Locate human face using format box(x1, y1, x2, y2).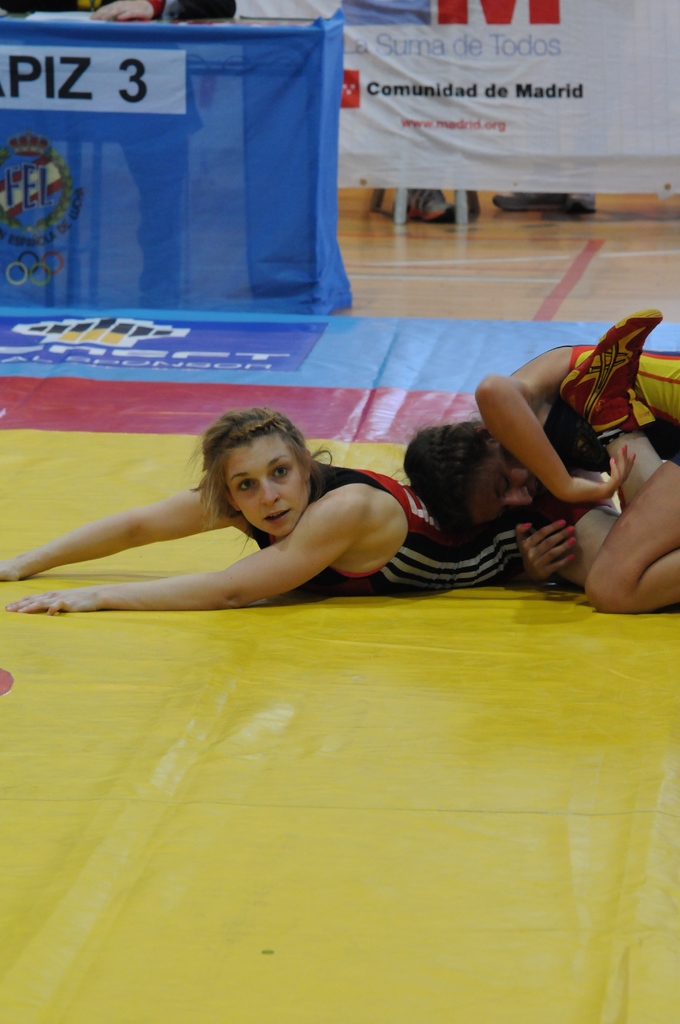
box(231, 438, 306, 536).
